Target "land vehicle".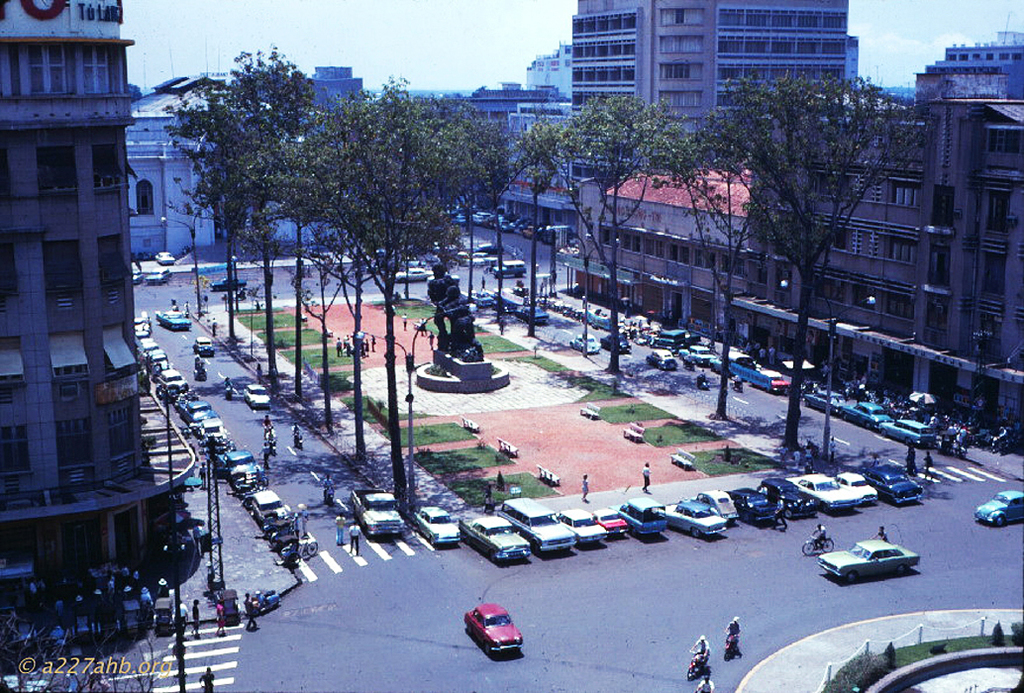
Target region: 589:505:629:538.
